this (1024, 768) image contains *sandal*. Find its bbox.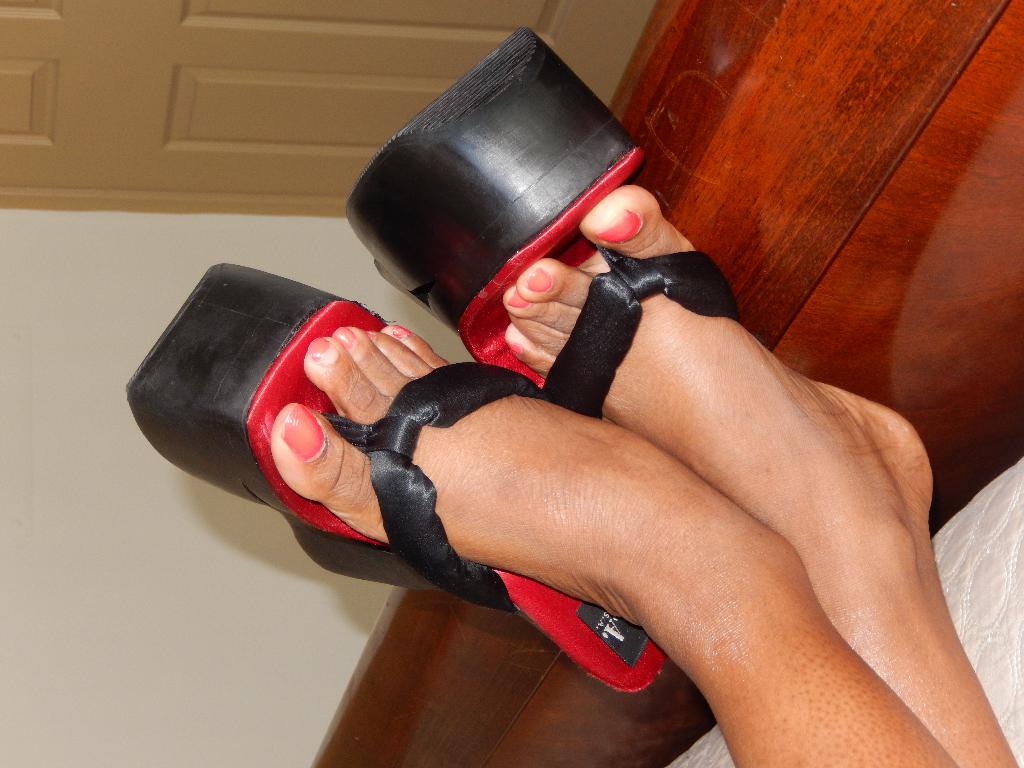
region(127, 266, 670, 690).
